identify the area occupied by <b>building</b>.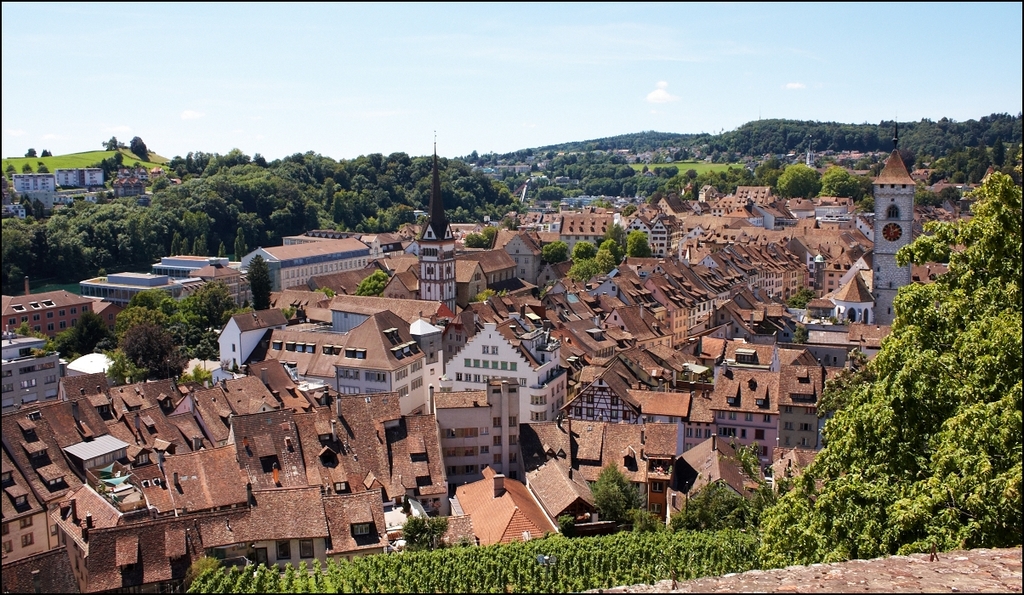
Area: left=164, top=258, right=230, bottom=297.
